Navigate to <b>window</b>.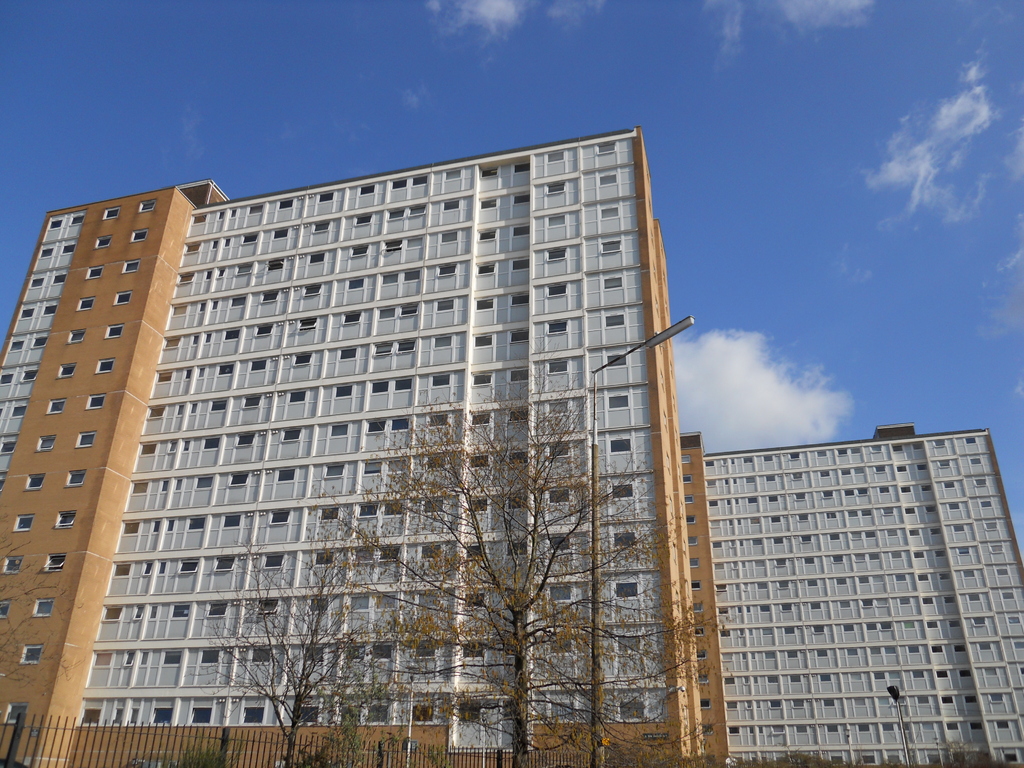
Navigation target: Rect(245, 396, 260, 410).
